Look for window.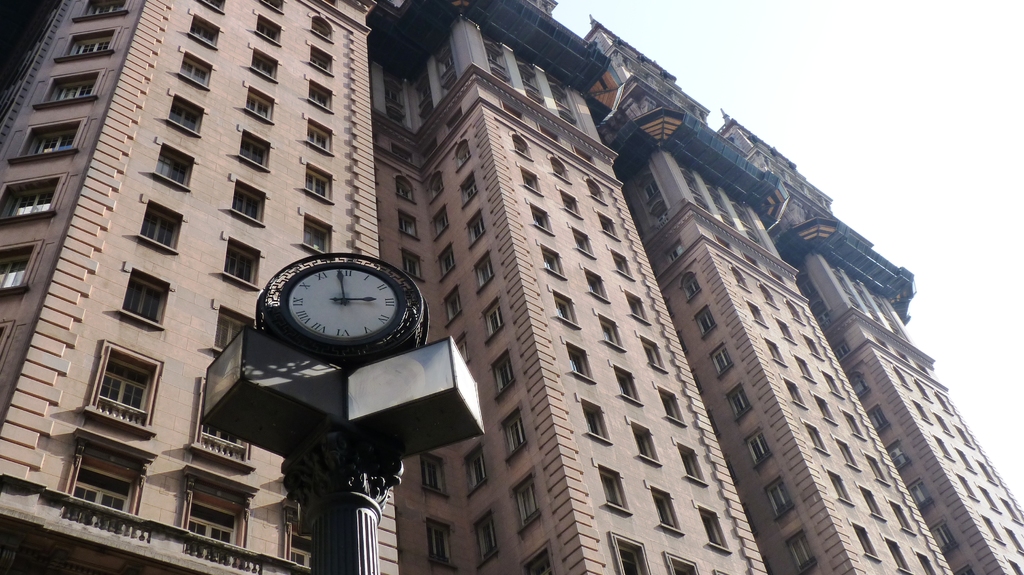
Found: bbox(660, 206, 670, 224).
